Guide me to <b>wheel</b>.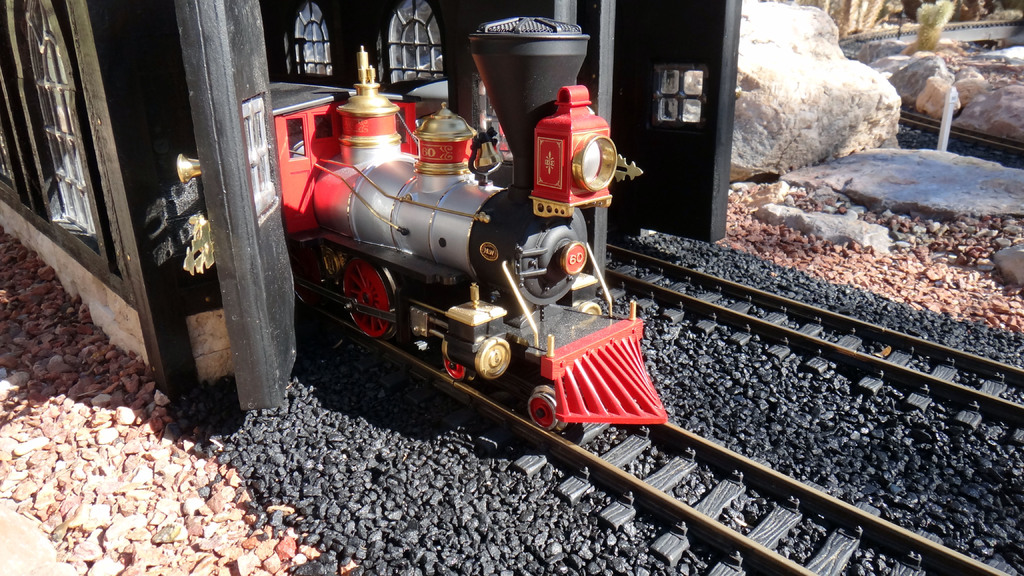
Guidance: [517,376,578,435].
